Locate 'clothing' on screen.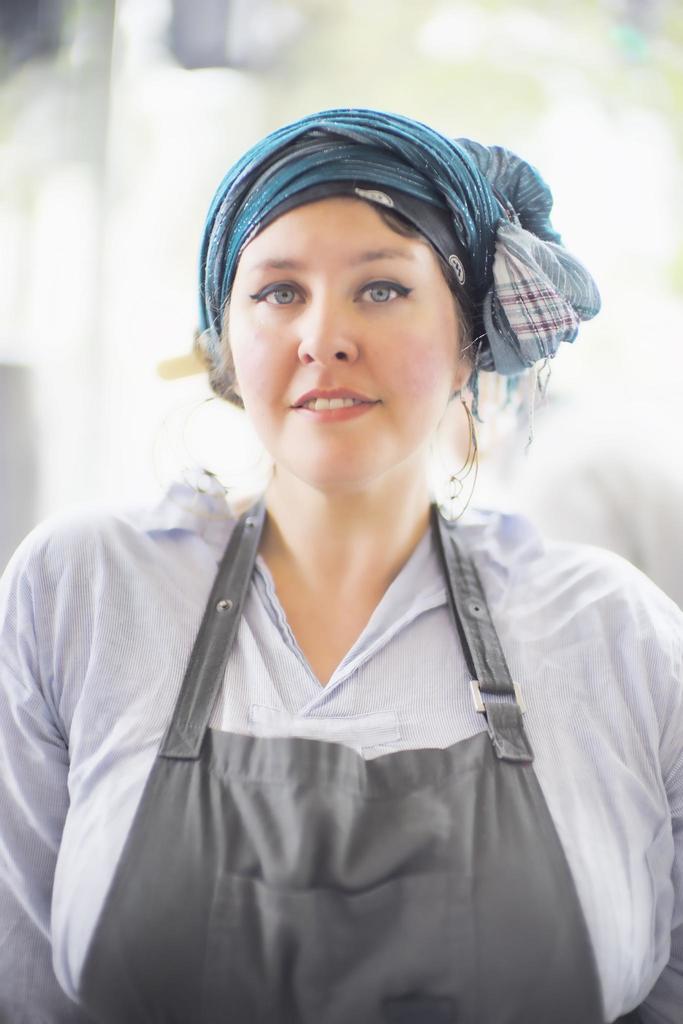
On screen at <box>26,365,682,995</box>.
